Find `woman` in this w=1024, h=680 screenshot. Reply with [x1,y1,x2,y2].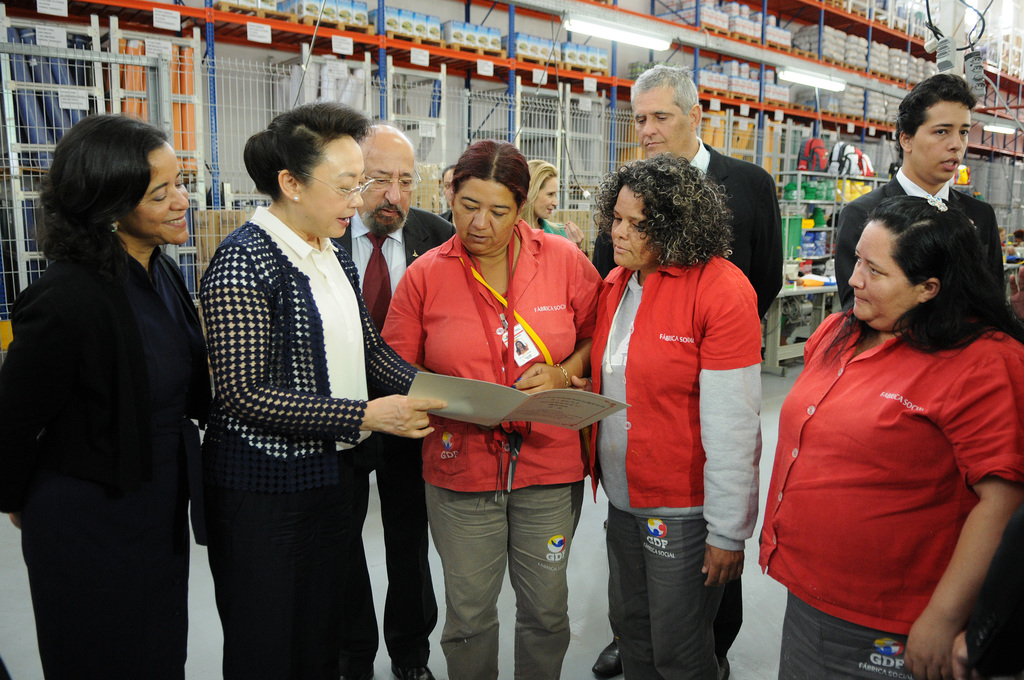
[0,113,202,679].
